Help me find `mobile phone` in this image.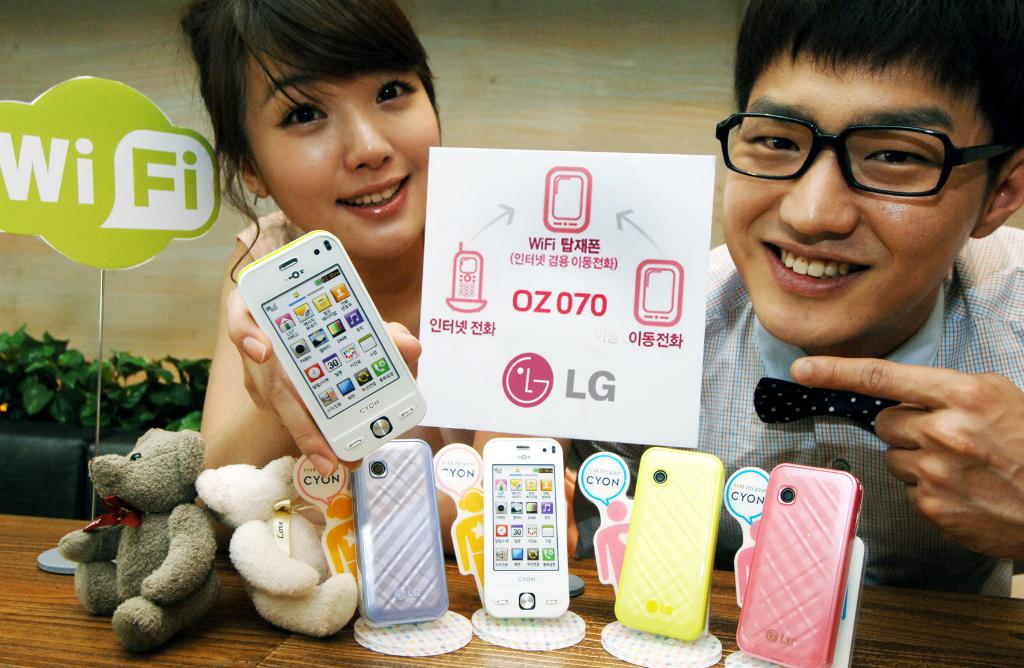
Found it: pyautogui.locateOnScreen(348, 437, 451, 628).
